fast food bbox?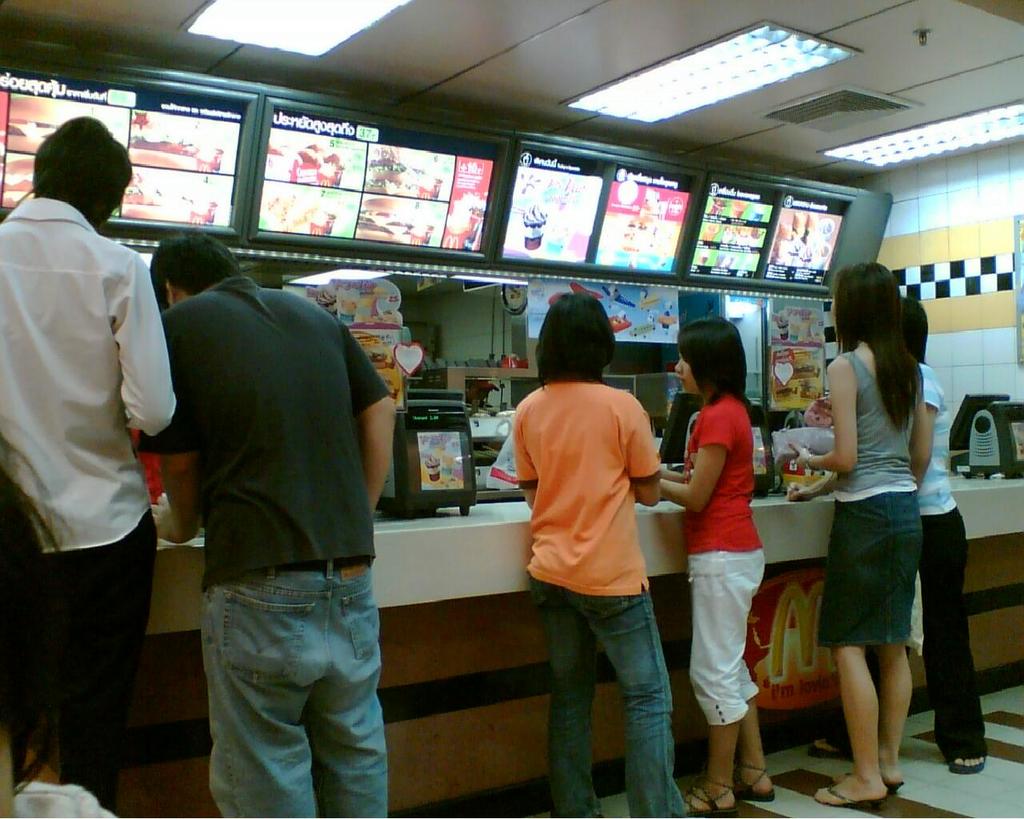
bbox=(128, 142, 196, 173)
